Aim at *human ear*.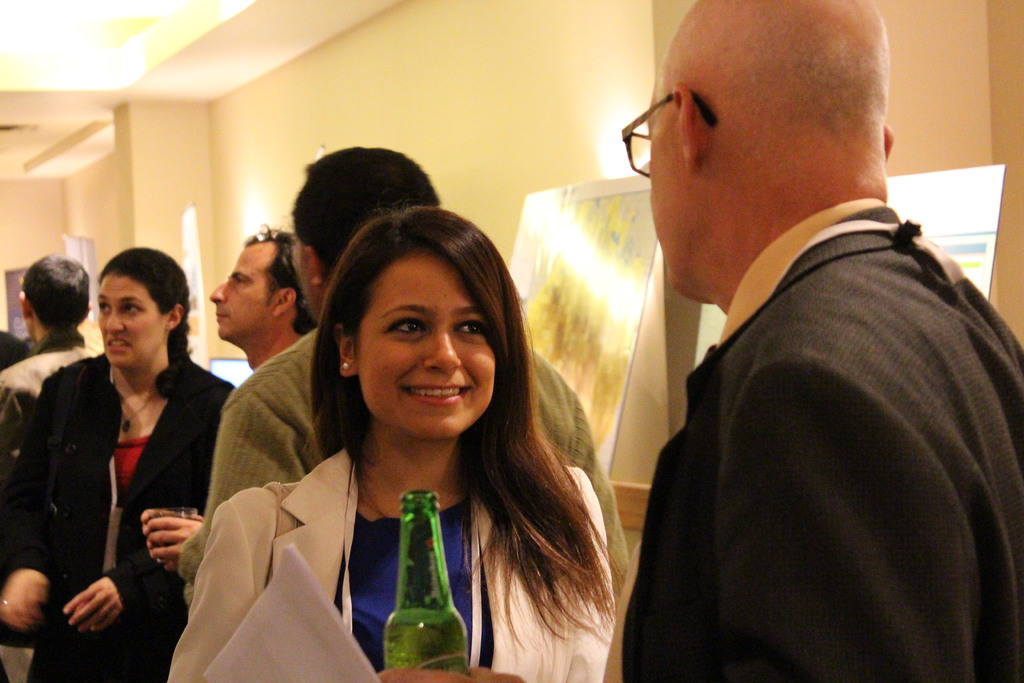
Aimed at (273, 288, 294, 318).
